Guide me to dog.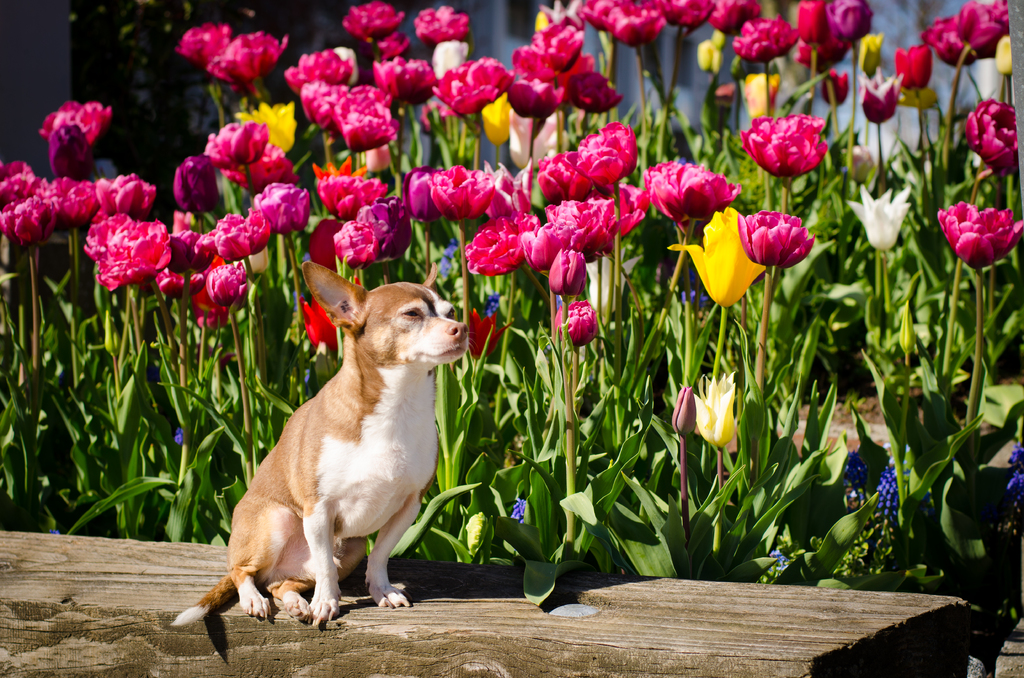
Guidance: (x1=164, y1=261, x2=467, y2=637).
